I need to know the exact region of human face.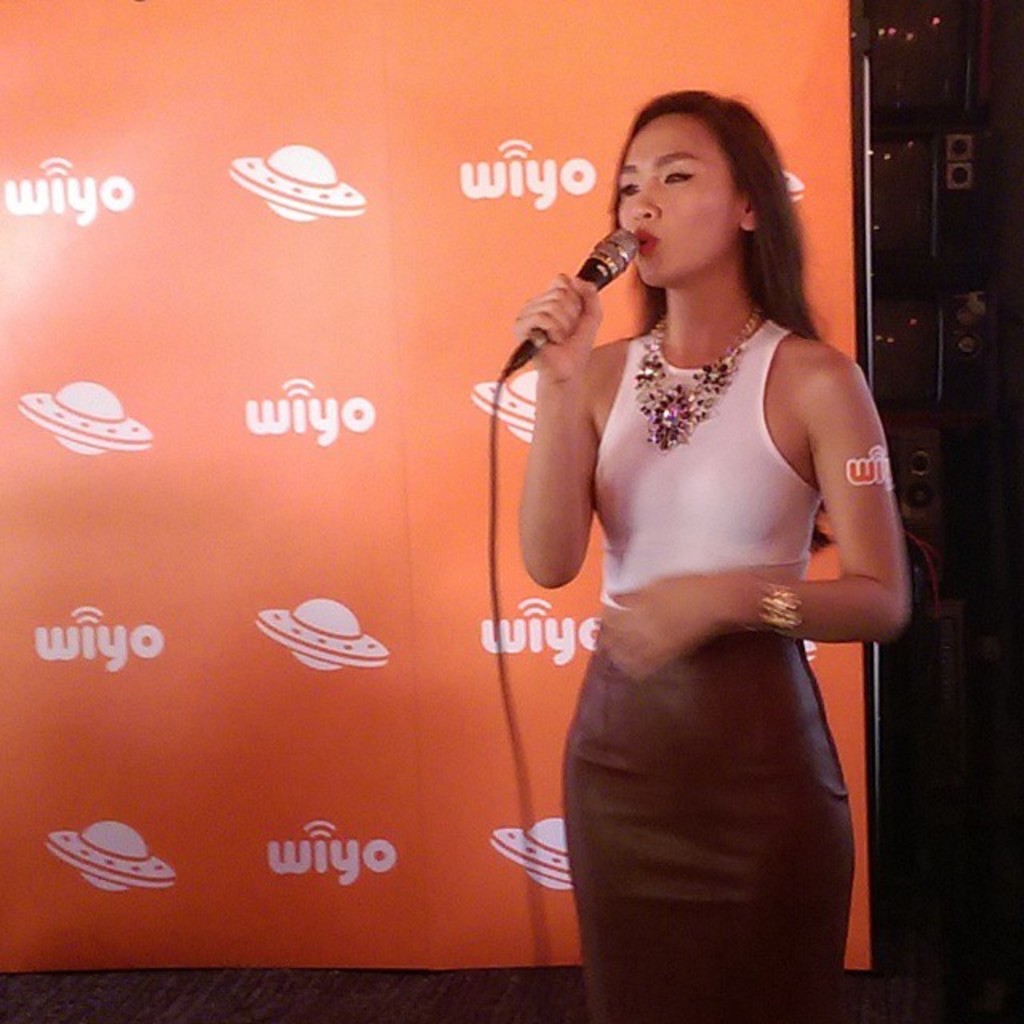
Region: box(616, 104, 744, 283).
